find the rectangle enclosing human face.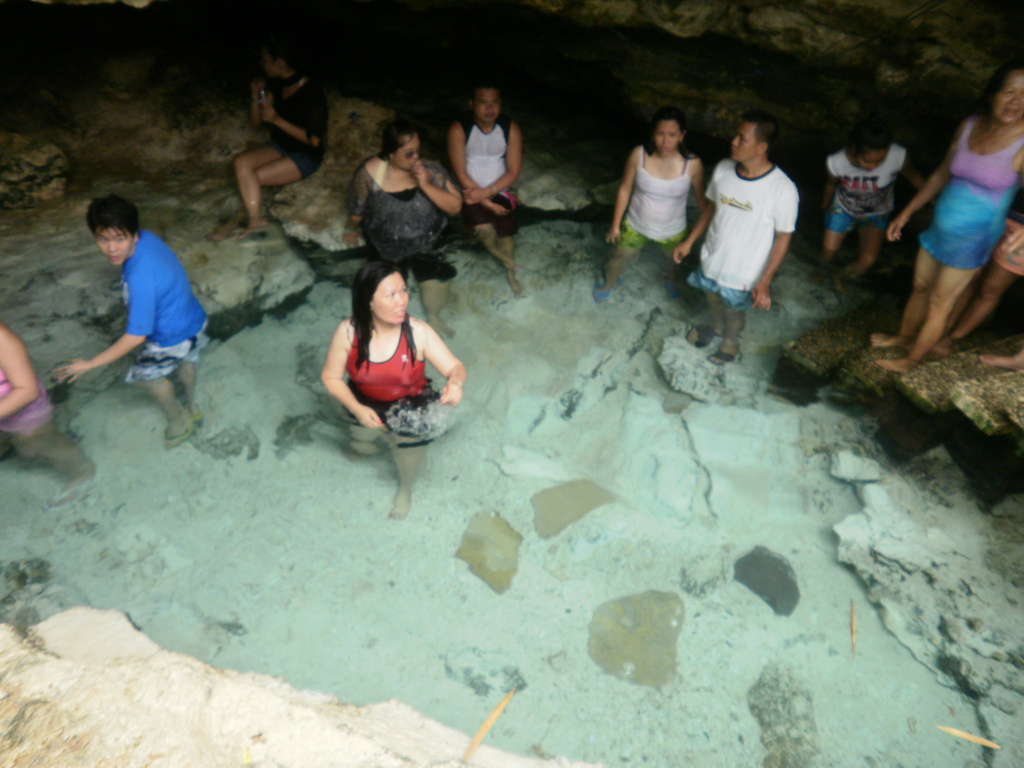
(x1=656, y1=122, x2=678, y2=155).
